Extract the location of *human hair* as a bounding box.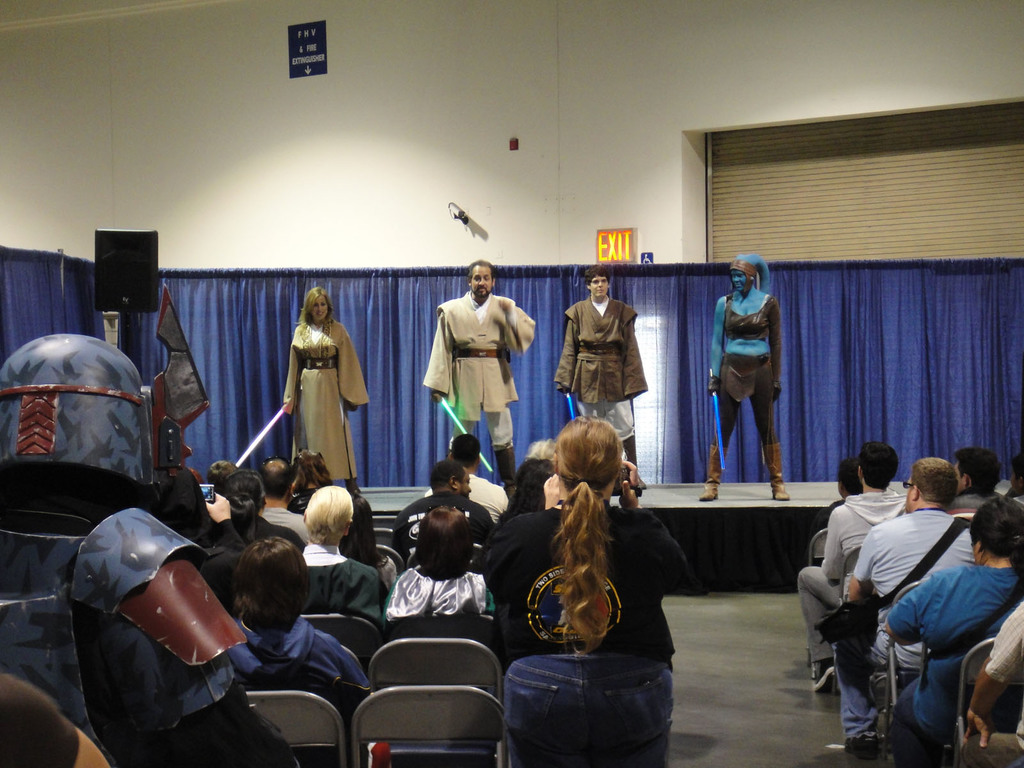
[x1=856, y1=440, x2=899, y2=490].
